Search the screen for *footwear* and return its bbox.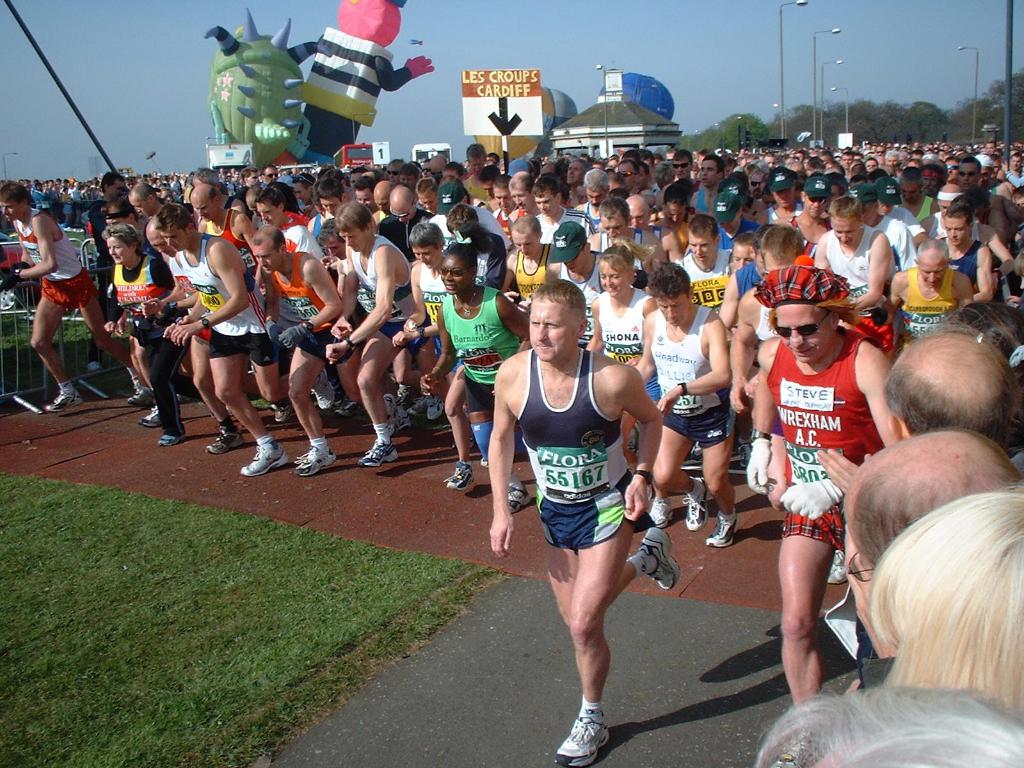
Found: (x1=141, y1=402, x2=164, y2=431).
